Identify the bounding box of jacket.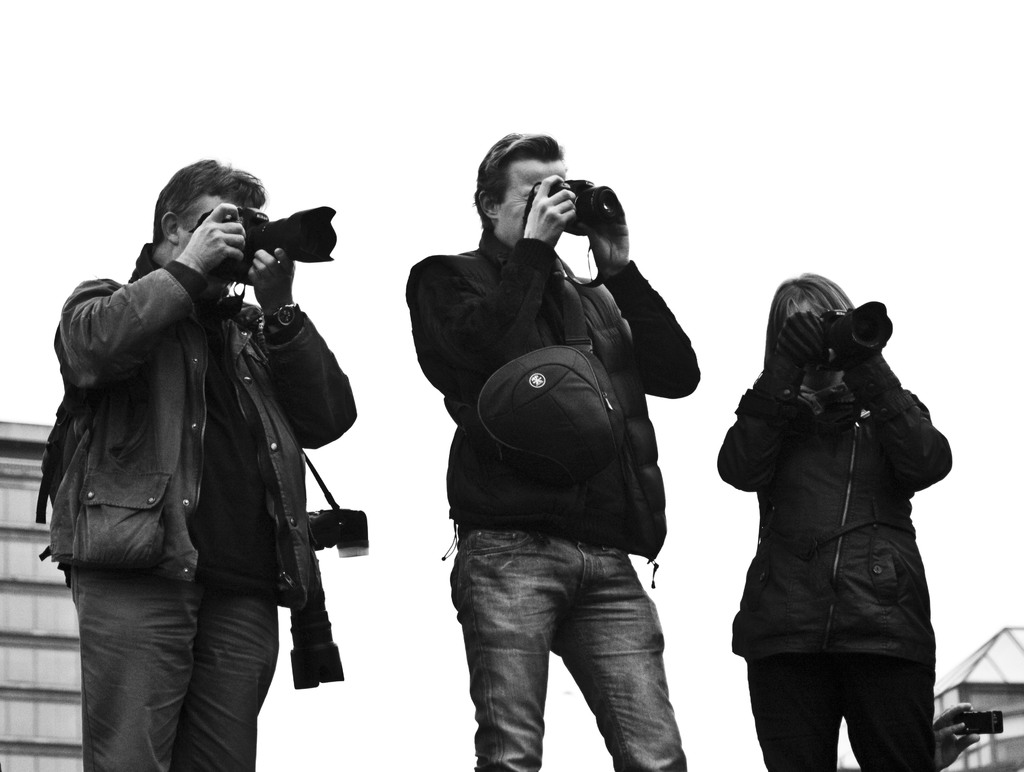
Rect(729, 264, 955, 710).
